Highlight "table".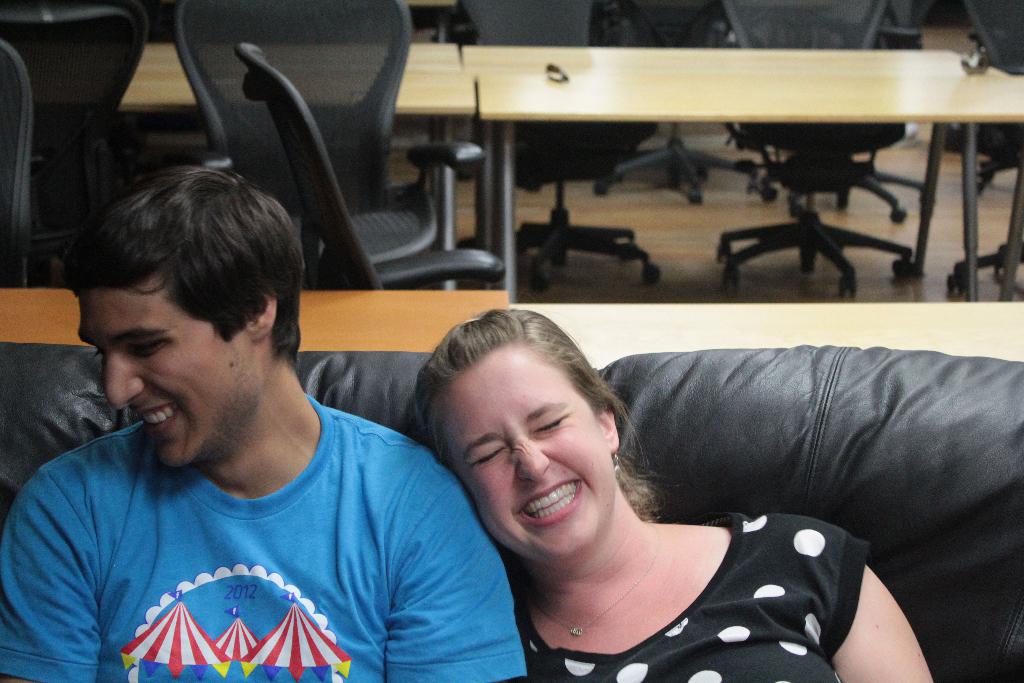
Highlighted region: <region>0, 45, 477, 285</region>.
